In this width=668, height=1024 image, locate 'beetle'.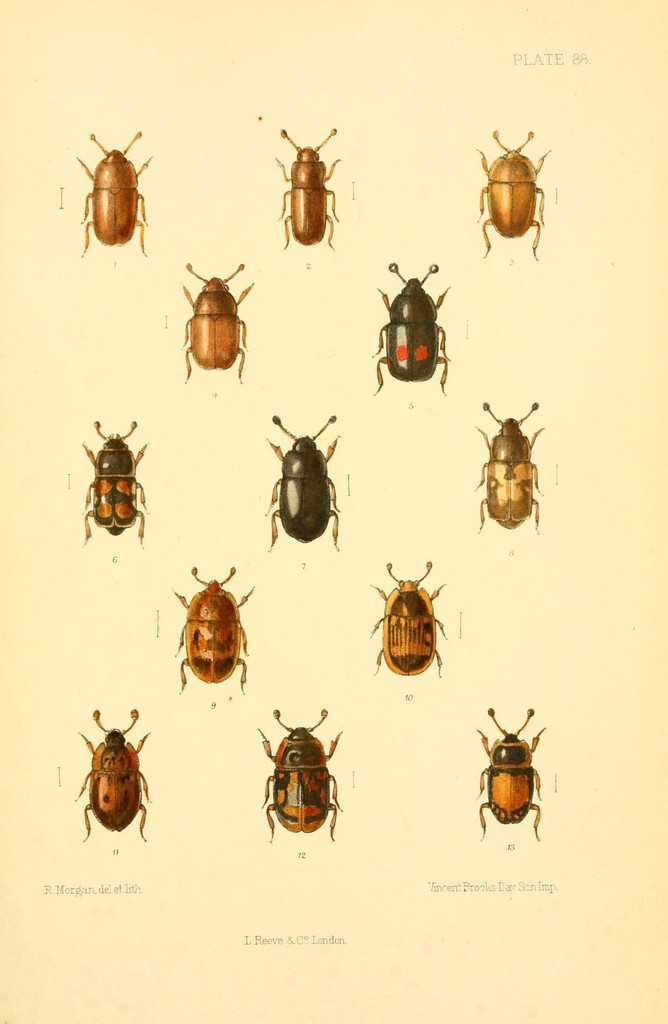
Bounding box: x1=365, y1=566, x2=449, y2=675.
